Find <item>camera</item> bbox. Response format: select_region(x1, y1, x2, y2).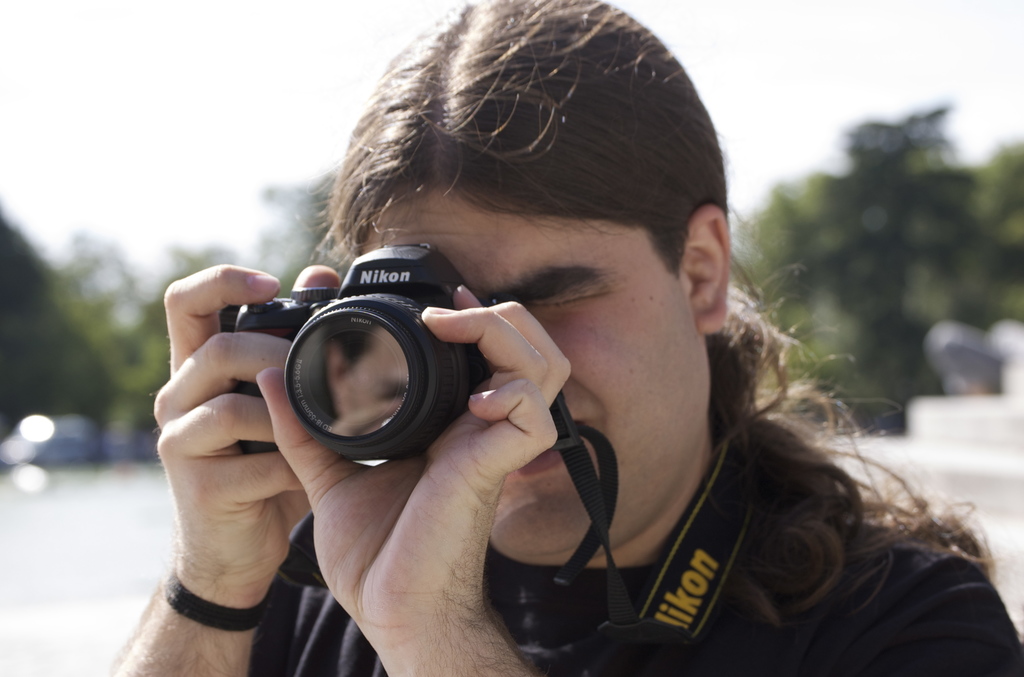
select_region(211, 242, 502, 473).
